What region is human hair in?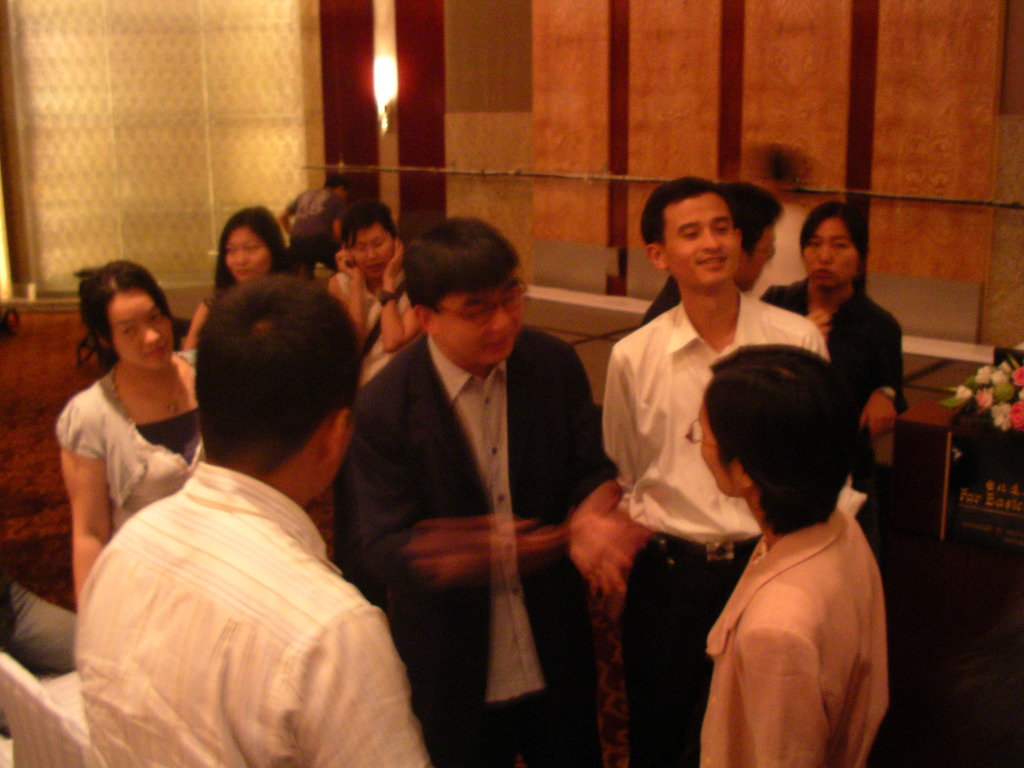
{"left": 710, "top": 348, "right": 873, "bottom": 552}.
